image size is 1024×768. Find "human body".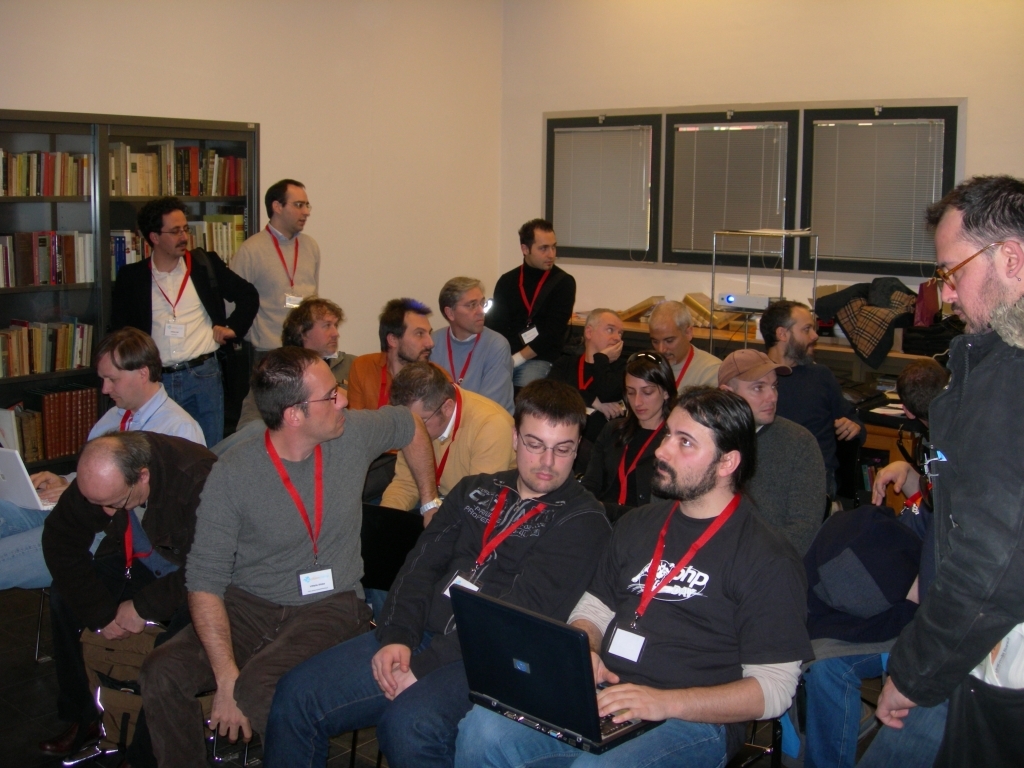
671, 343, 719, 395.
